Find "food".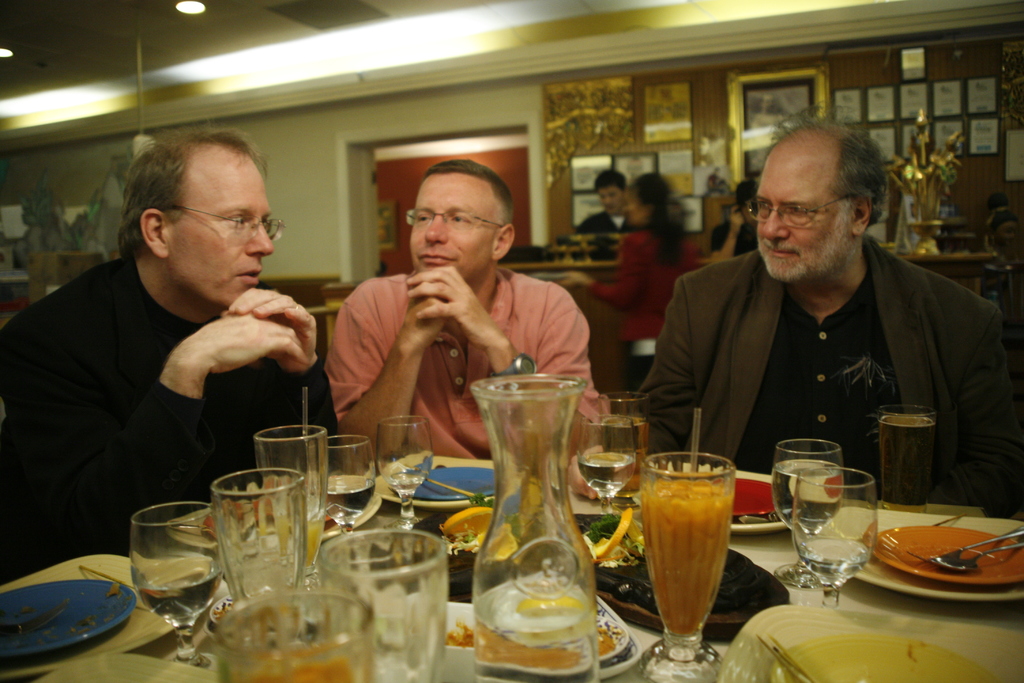
436:485:520:564.
